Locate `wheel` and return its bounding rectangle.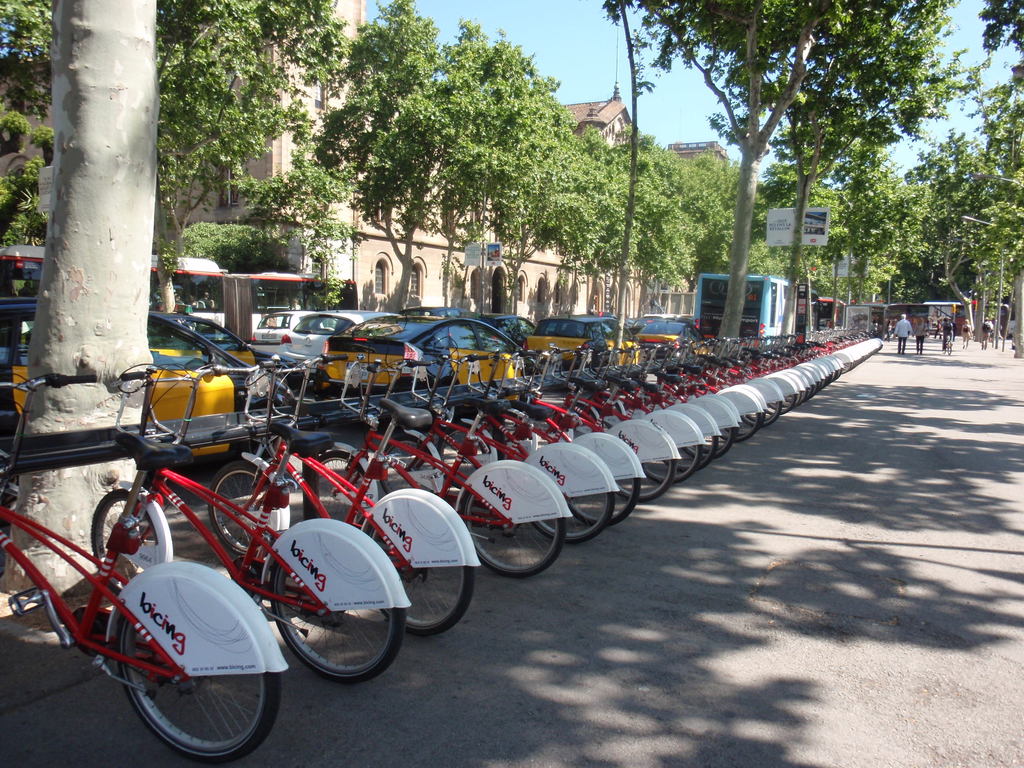
bbox=[553, 404, 599, 421].
